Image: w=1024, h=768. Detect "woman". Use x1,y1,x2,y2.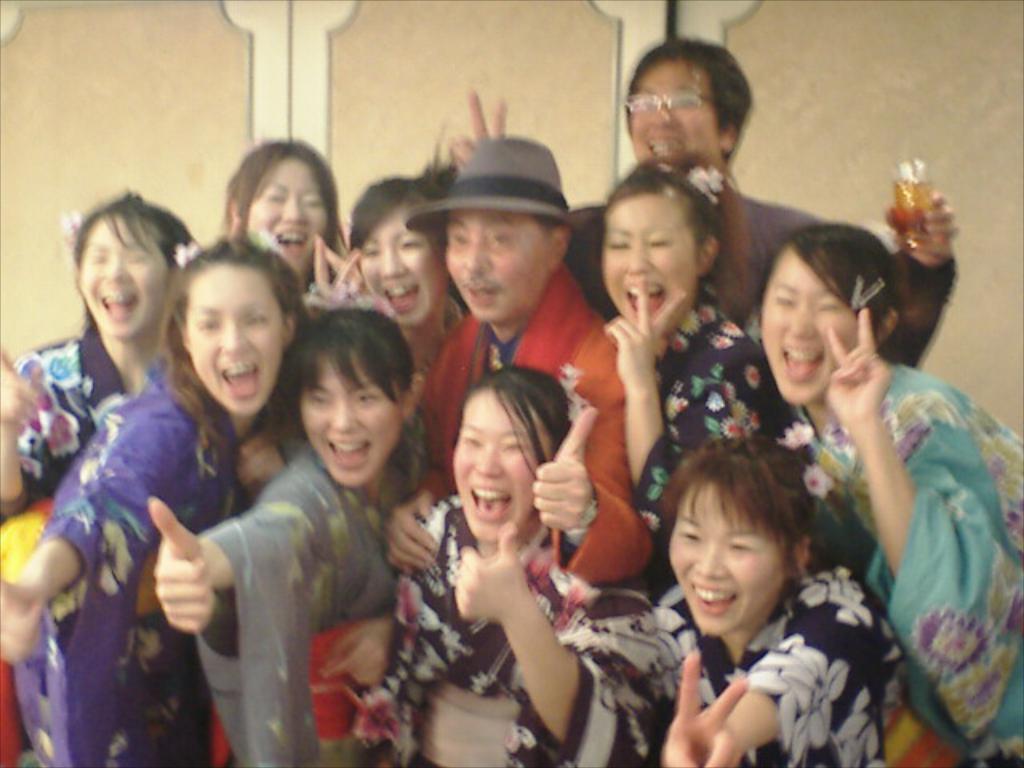
763,216,1022,766.
